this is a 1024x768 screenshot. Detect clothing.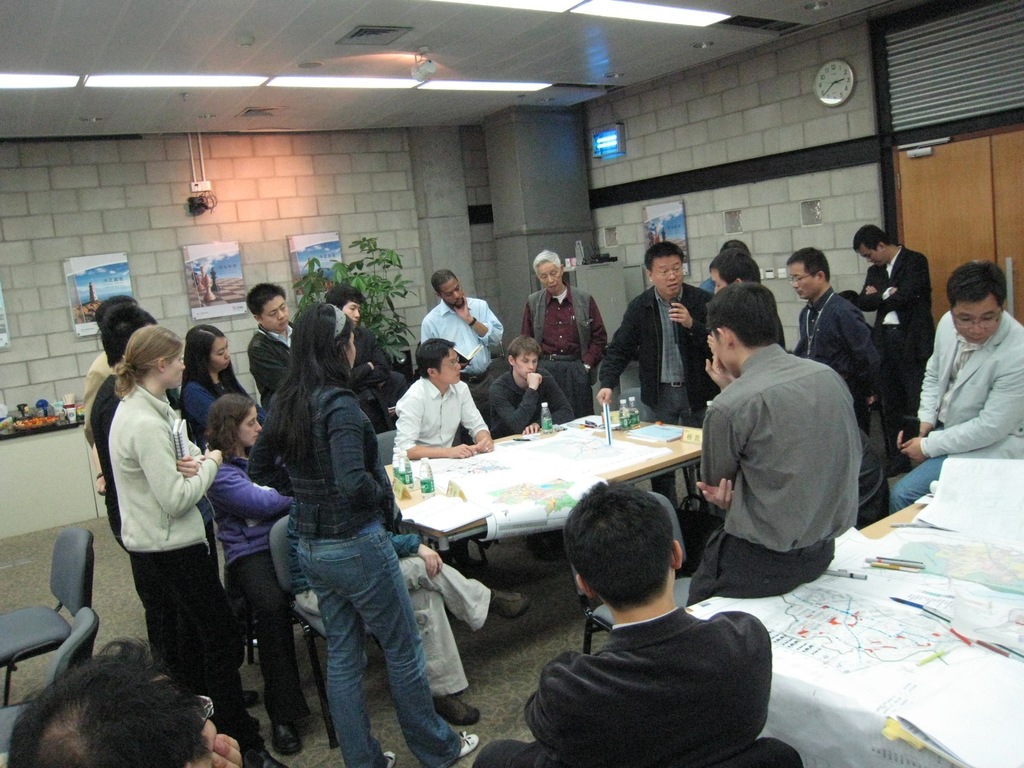
bbox(358, 324, 392, 435).
